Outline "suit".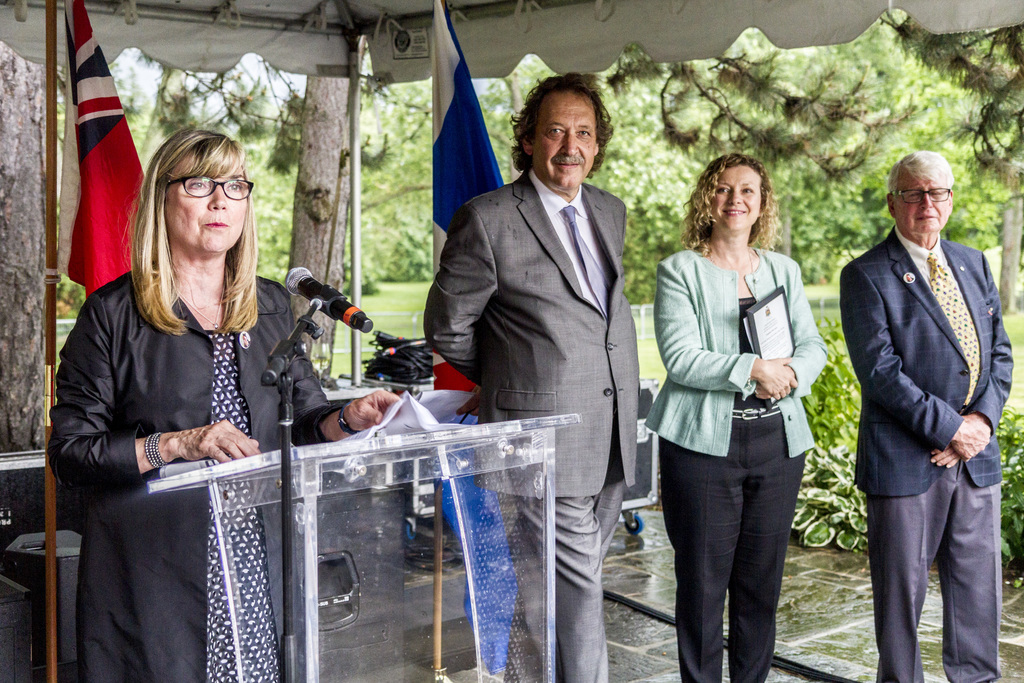
Outline: {"left": 434, "top": 65, "right": 653, "bottom": 657}.
